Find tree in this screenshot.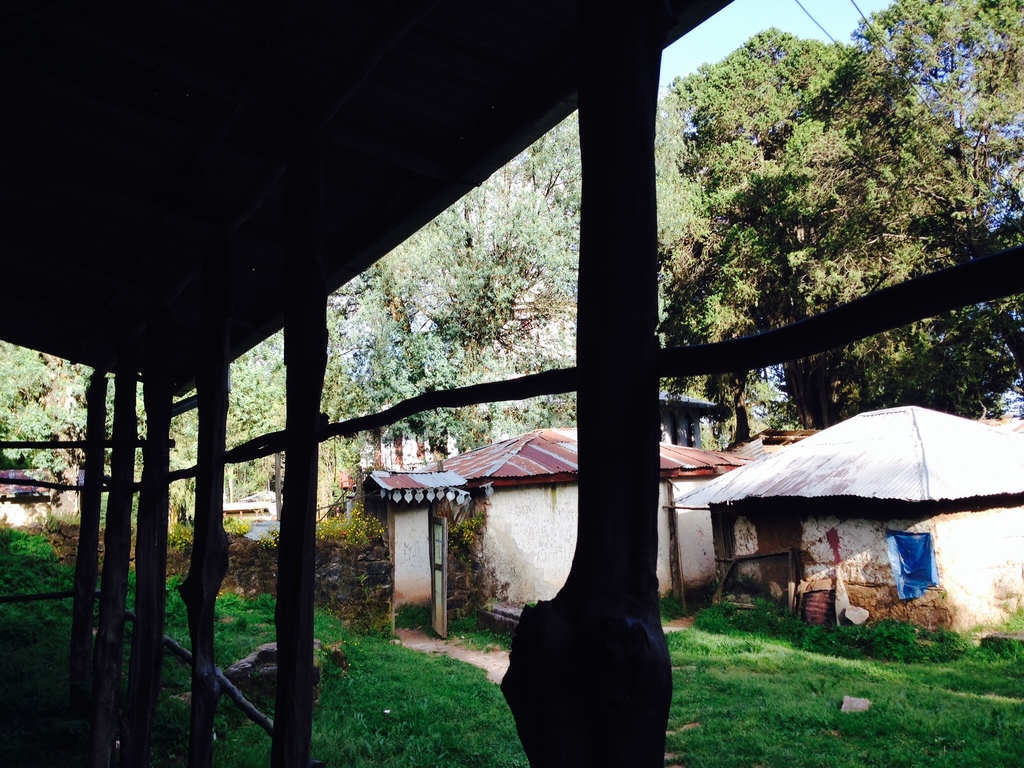
The bounding box for tree is pyautogui.locateOnScreen(849, 0, 1023, 211).
